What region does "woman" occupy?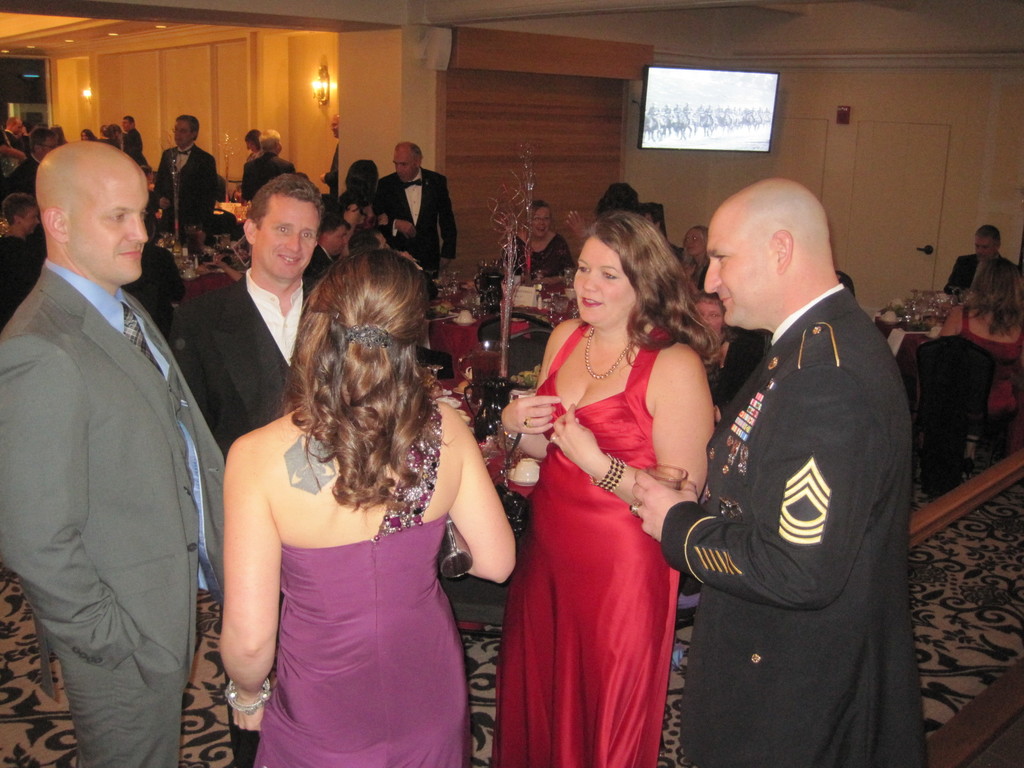
[500,198,573,301].
